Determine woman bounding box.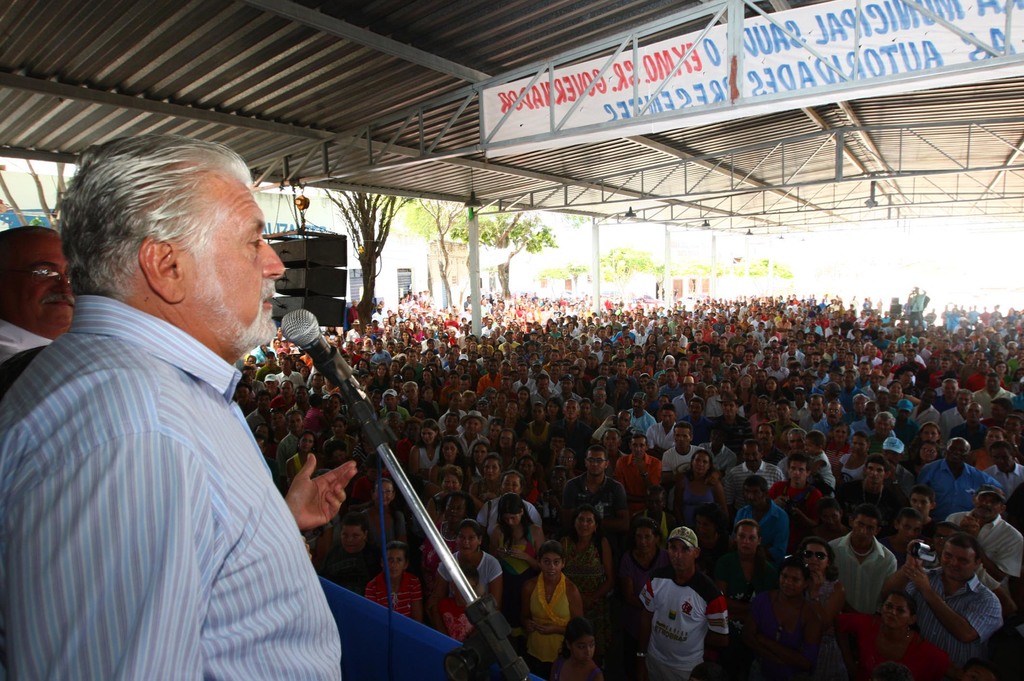
Determined: x1=429 y1=436 x2=472 y2=477.
